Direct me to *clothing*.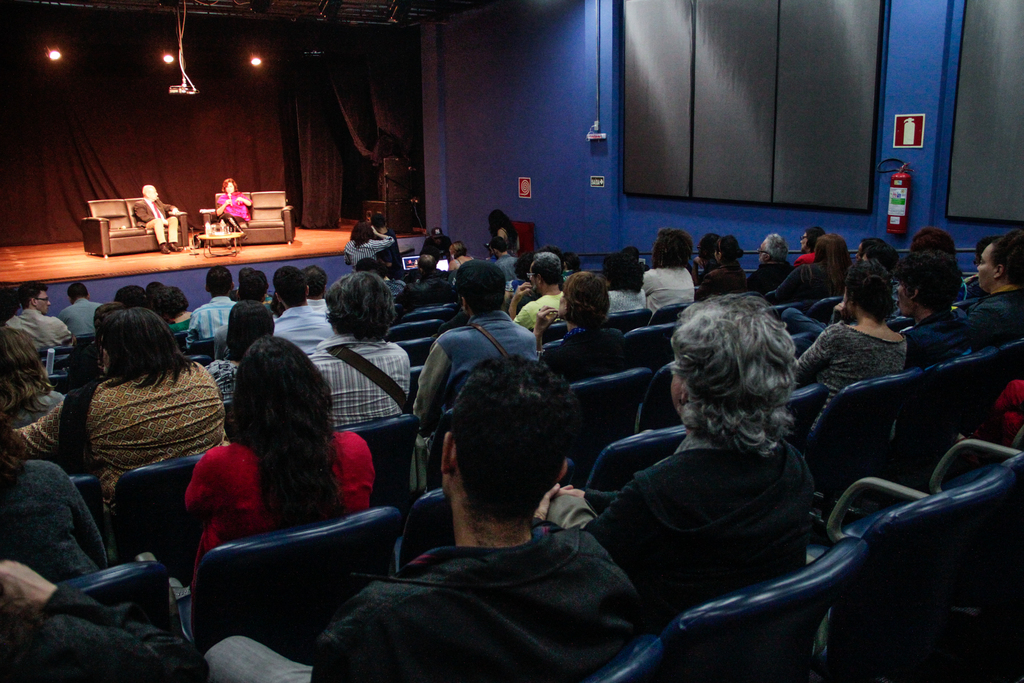
Direction: bbox=(180, 428, 374, 579).
